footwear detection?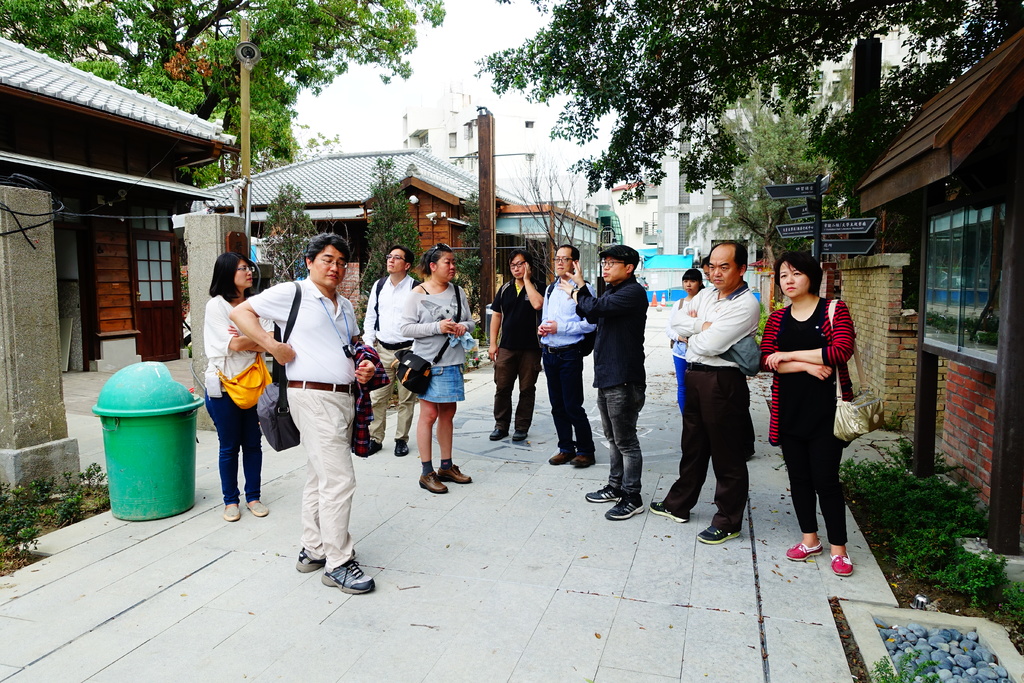
crop(417, 470, 448, 495)
